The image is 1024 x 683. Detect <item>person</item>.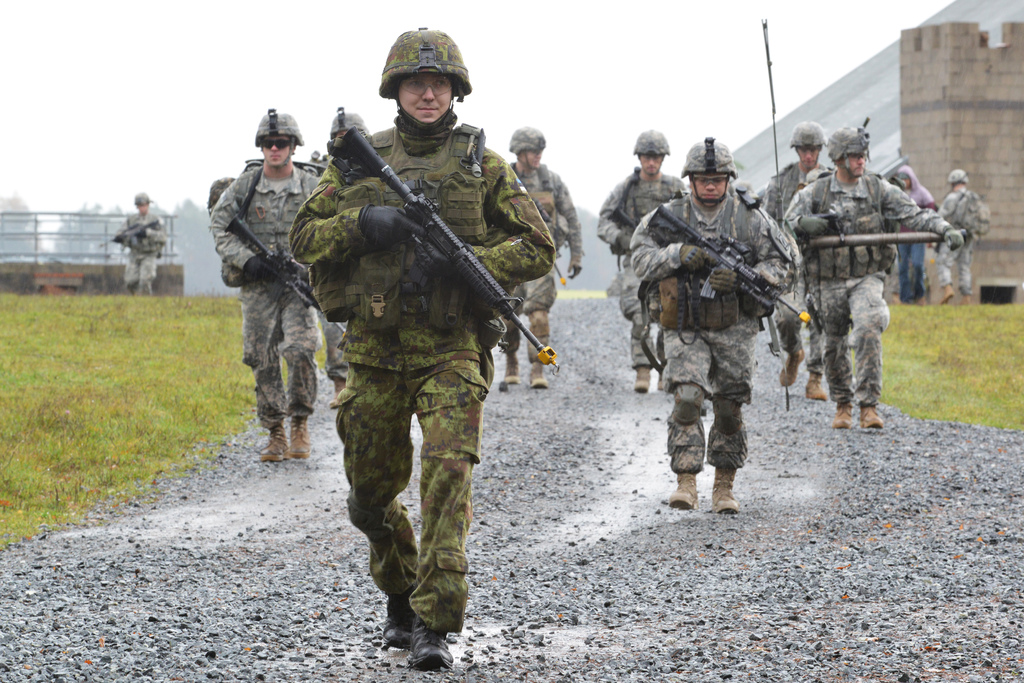
Detection: bbox=(885, 166, 943, 305).
